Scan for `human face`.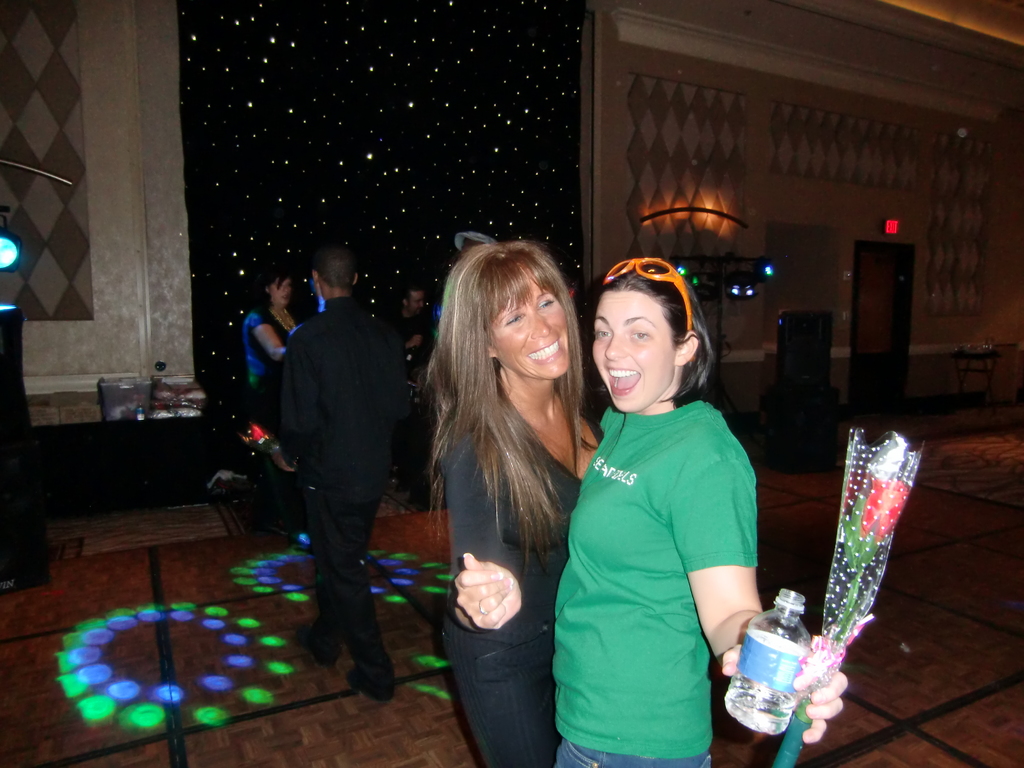
Scan result: x1=591 y1=291 x2=677 y2=415.
